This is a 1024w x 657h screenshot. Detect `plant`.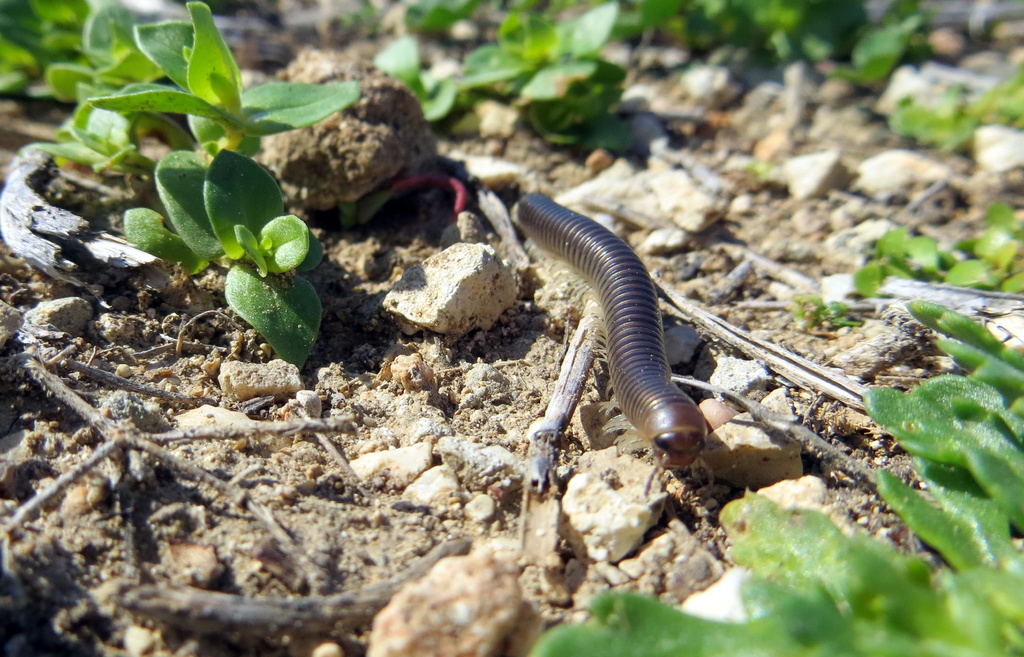
bbox=[906, 299, 1023, 425].
